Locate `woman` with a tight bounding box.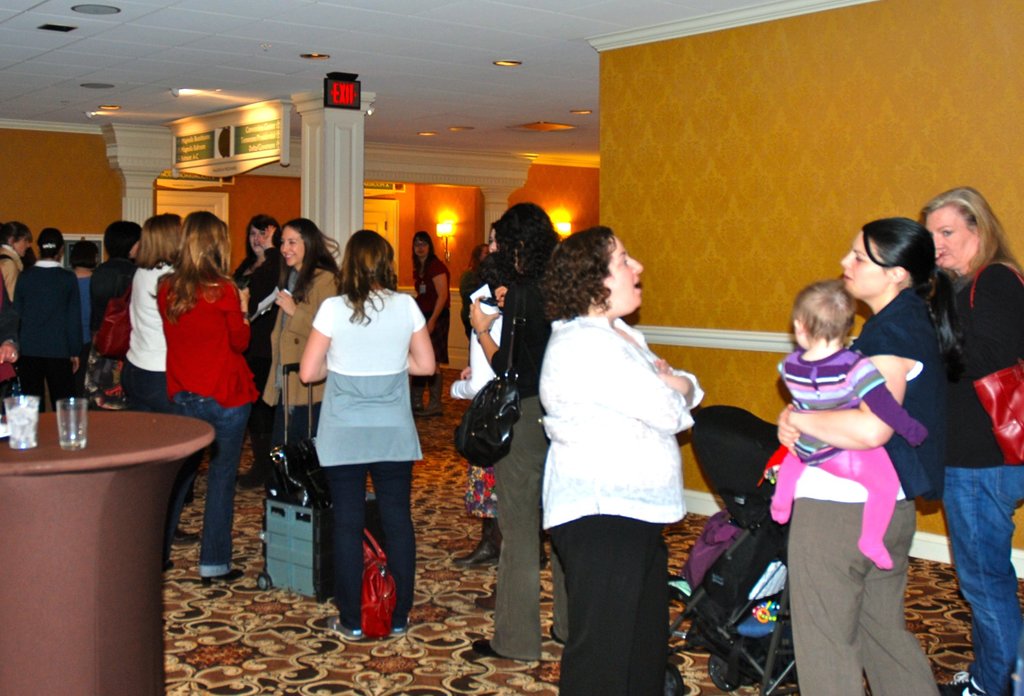
rect(0, 222, 34, 400).
